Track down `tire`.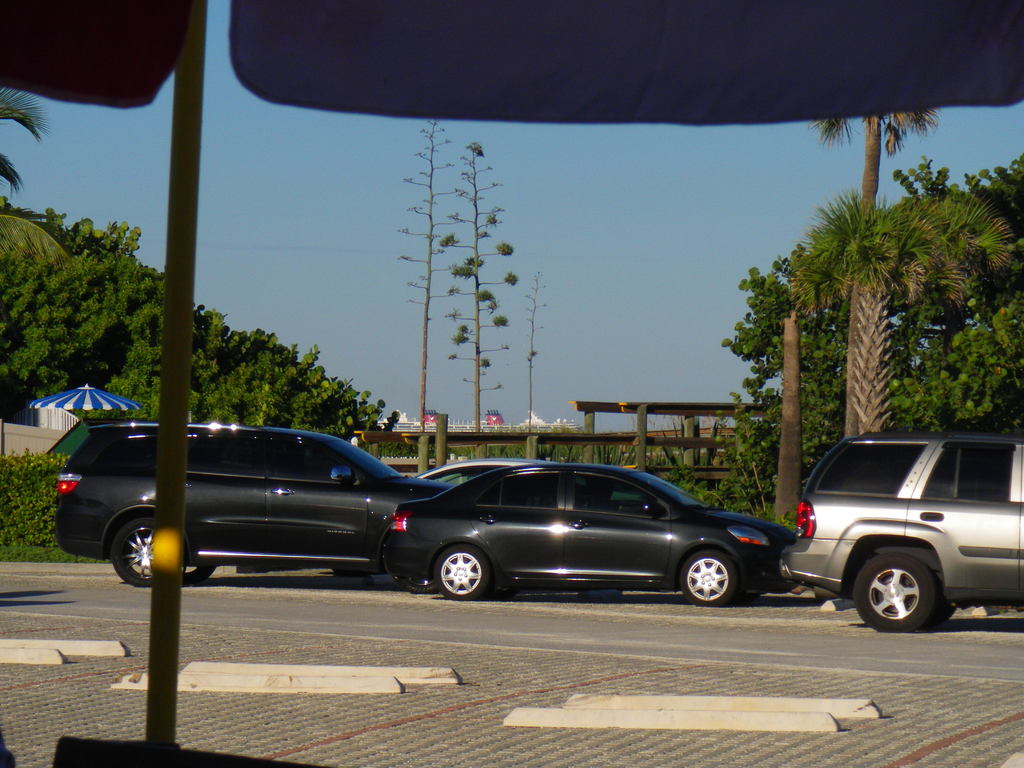
Tracked to 682/552/738/605.
